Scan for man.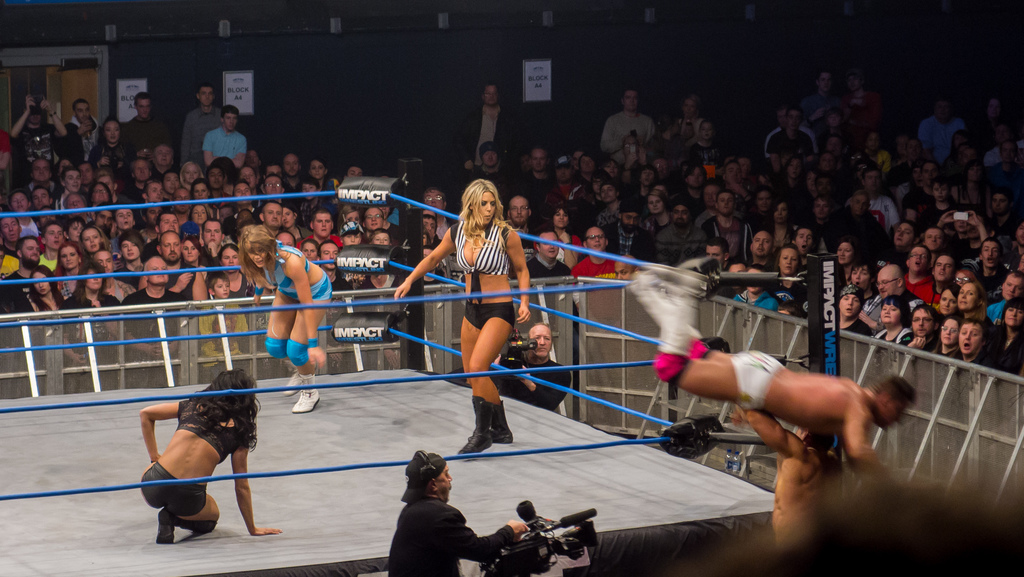
Scan result: <bbox>241, 181, 252, 204</bbox>.
